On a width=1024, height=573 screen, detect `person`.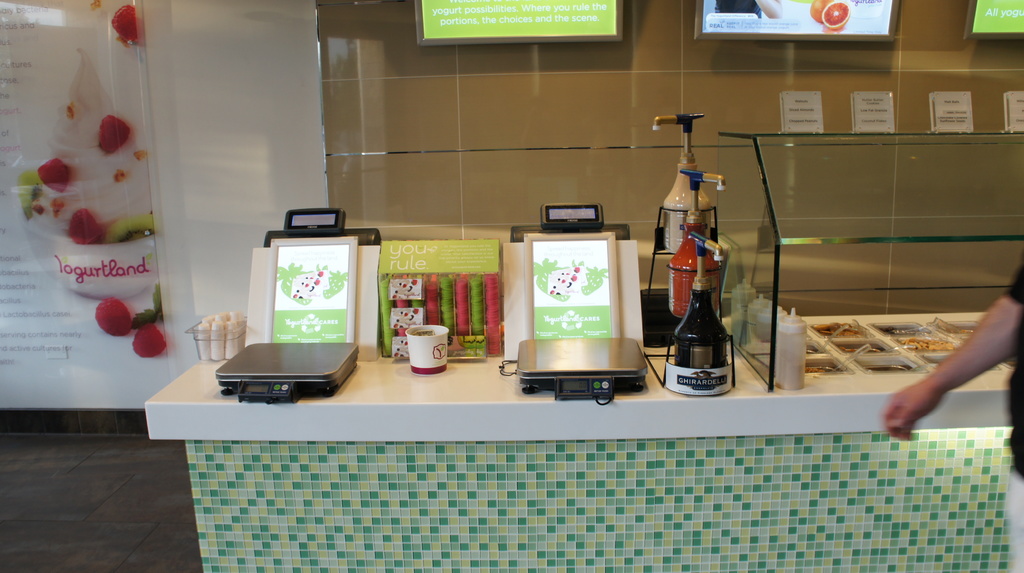
x1=882 y1=243 x2=1023 y2=572.
